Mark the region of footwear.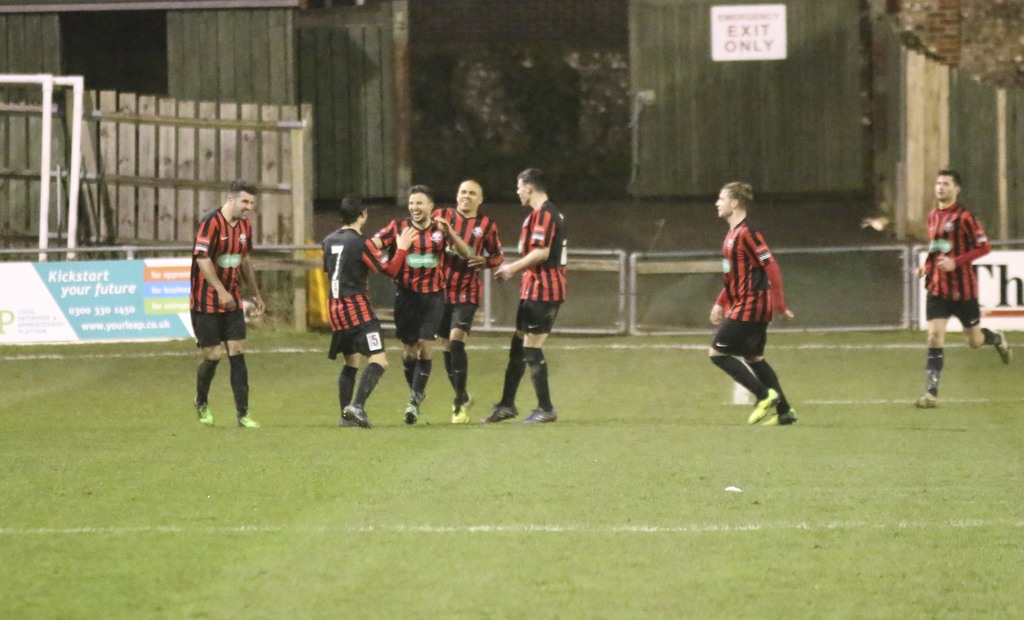
Region: left=524, top=407, right=558, bottom=424.
